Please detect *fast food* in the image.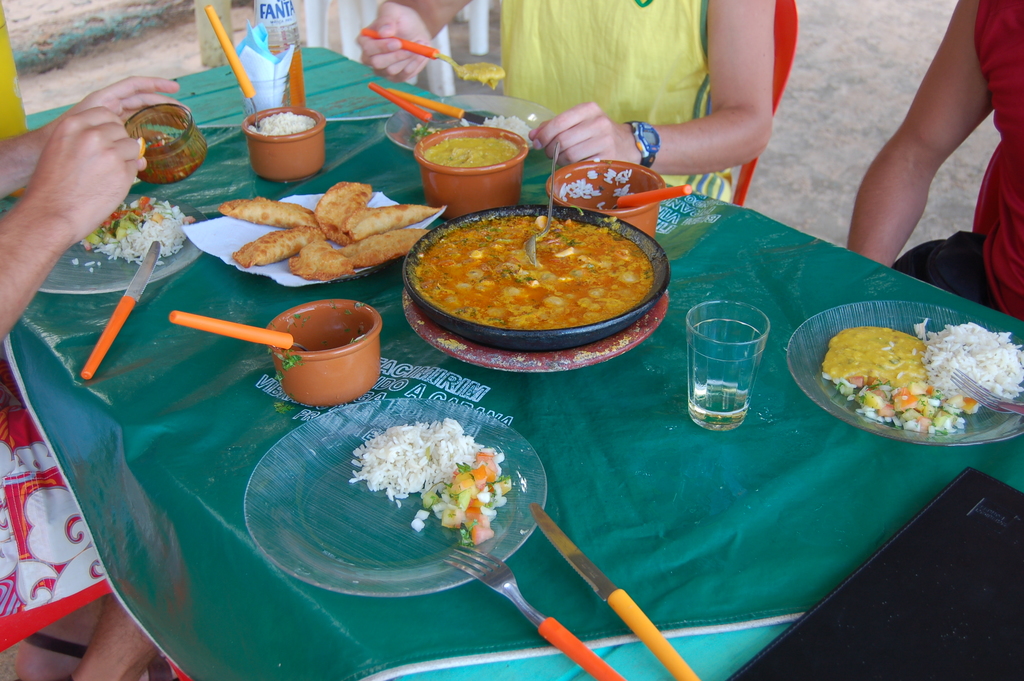
x1=419, y1=128, x2=526, y2=170.
